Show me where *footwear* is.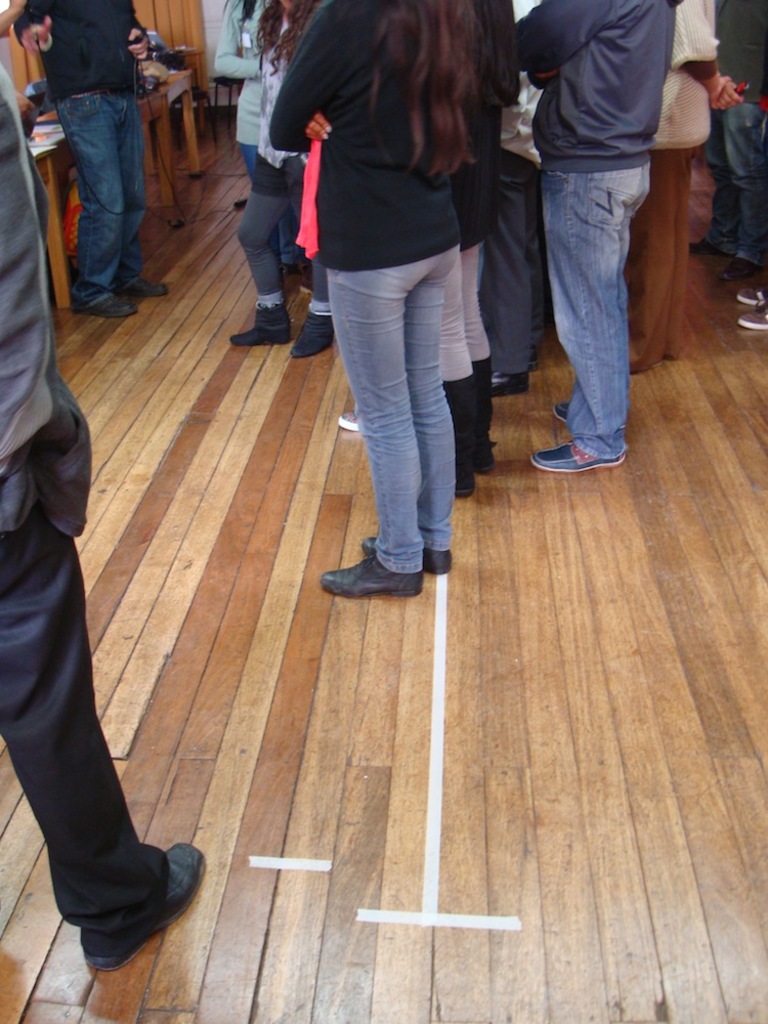
*footwear* is at detection(495, 370, 525, 398).
